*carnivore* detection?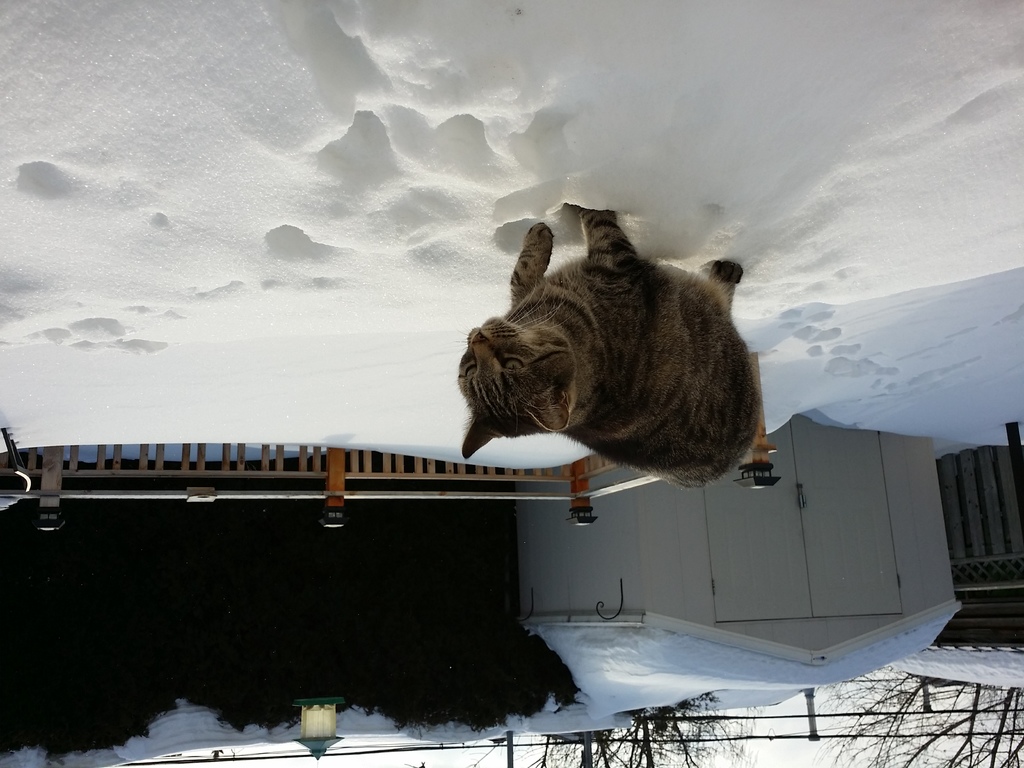
453,207,781,510
